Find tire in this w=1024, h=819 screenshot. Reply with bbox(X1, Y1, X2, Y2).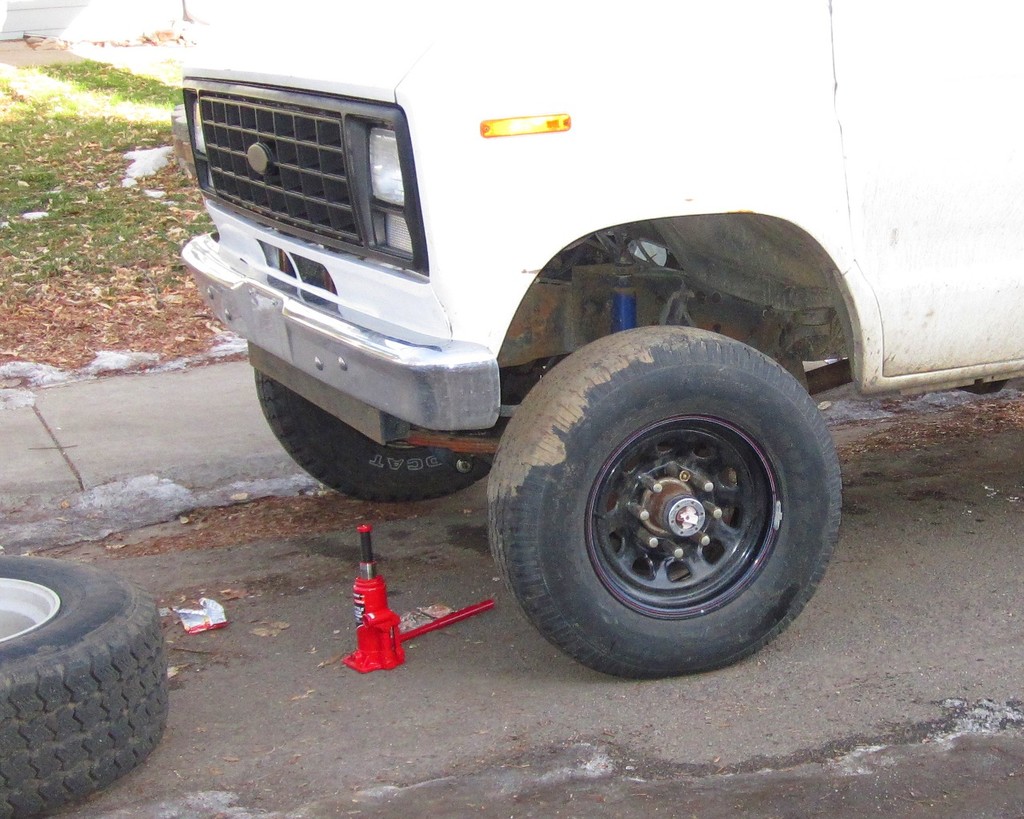
bbox(482, 312, 842, 685).
